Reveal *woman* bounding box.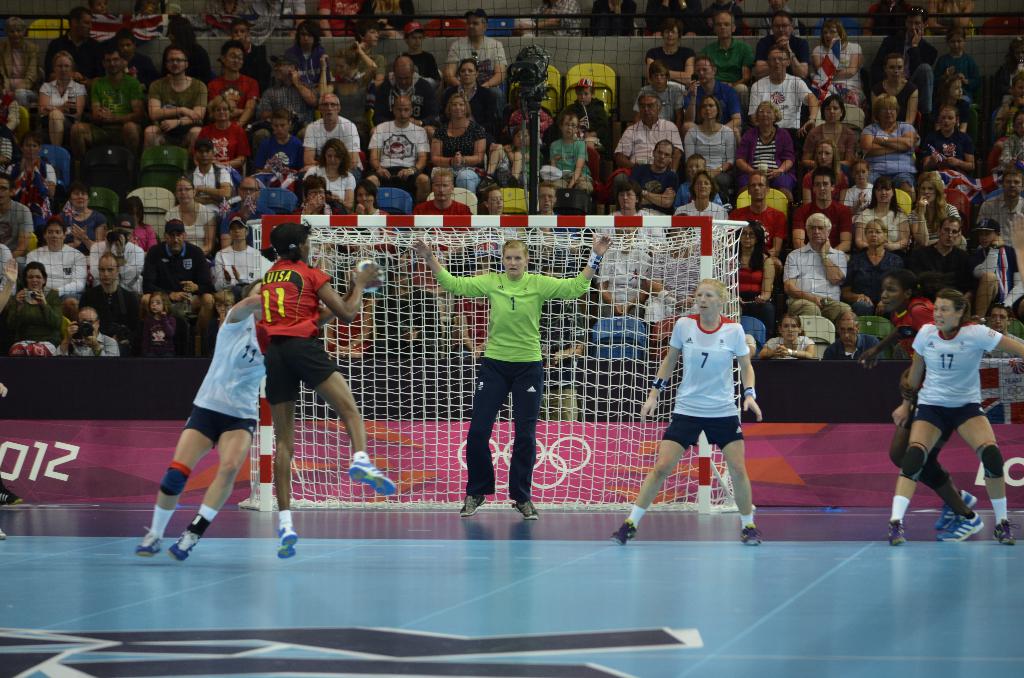
Revealed: pyautogui.locateOnScreen(63, 184, 110, 270).
